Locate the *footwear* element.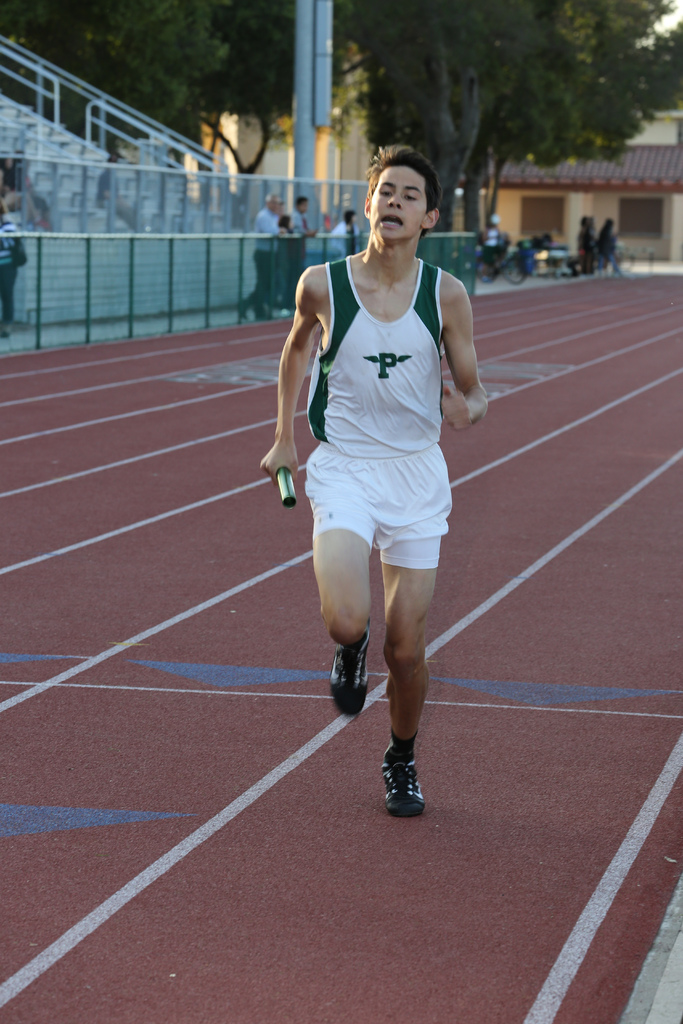
Element bbox: [x1=372, y1=750, x2=436, y2=824].
